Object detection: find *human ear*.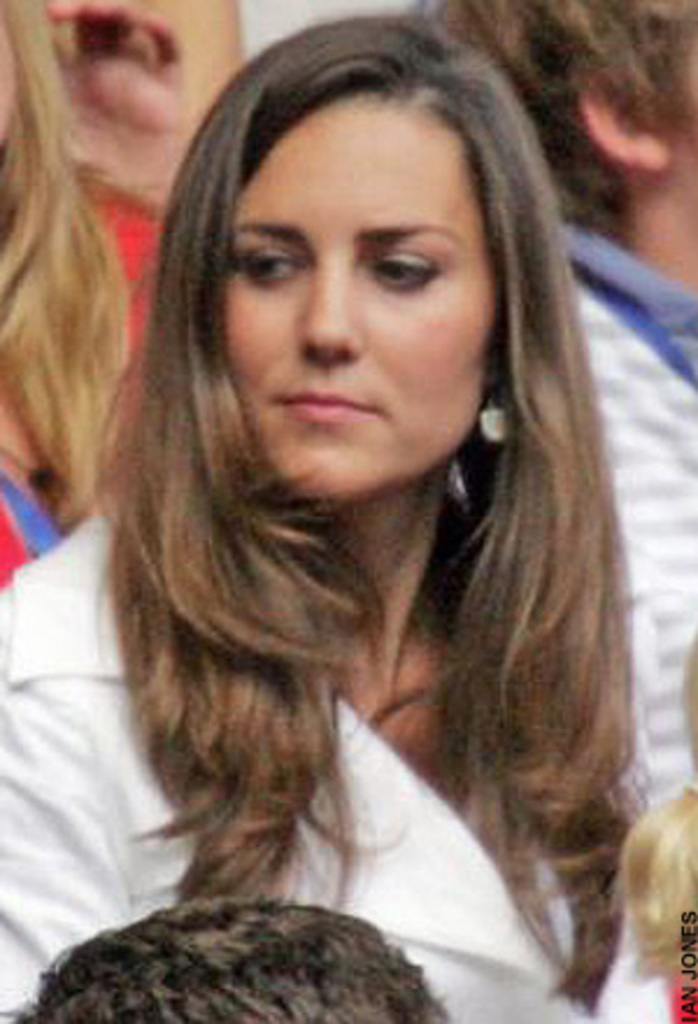
x1=572 y1=65 x2=672 y2=177.
